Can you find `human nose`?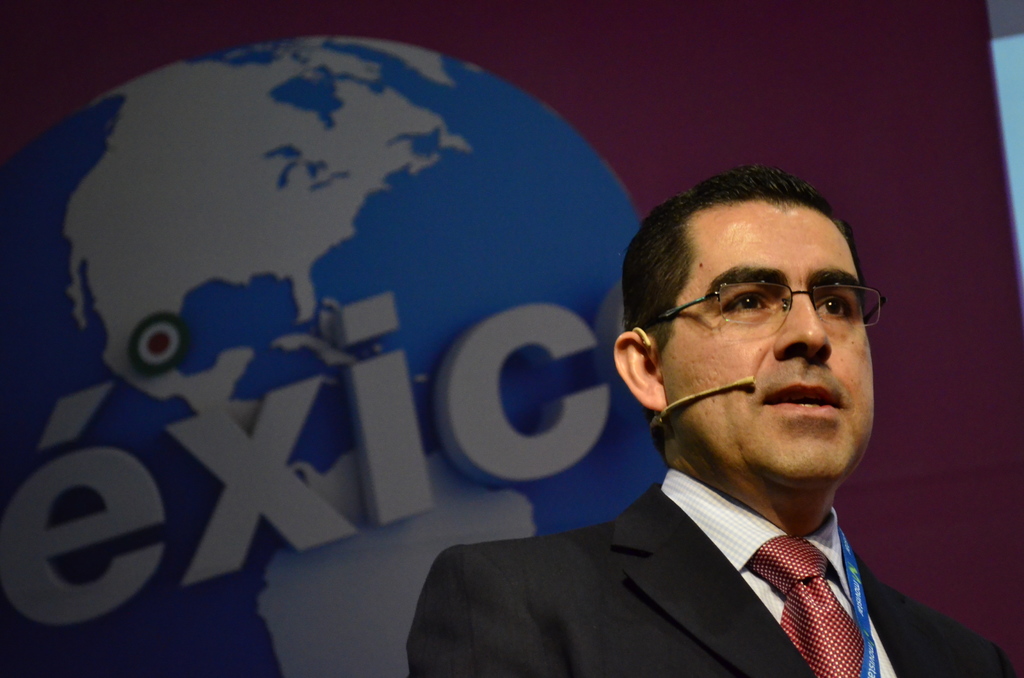
Yes, bounding box: box=[771, 284, 836, 359].
